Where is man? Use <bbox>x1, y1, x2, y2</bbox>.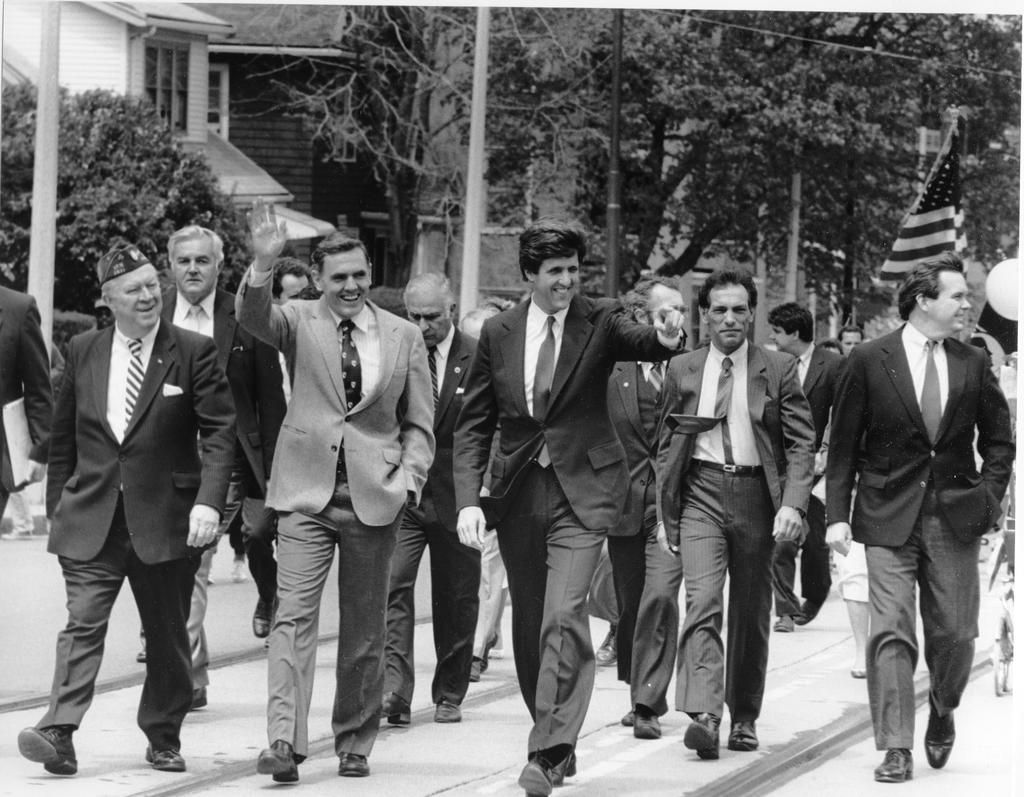
<bbox>769, 298, 851, 633</bbox>.
